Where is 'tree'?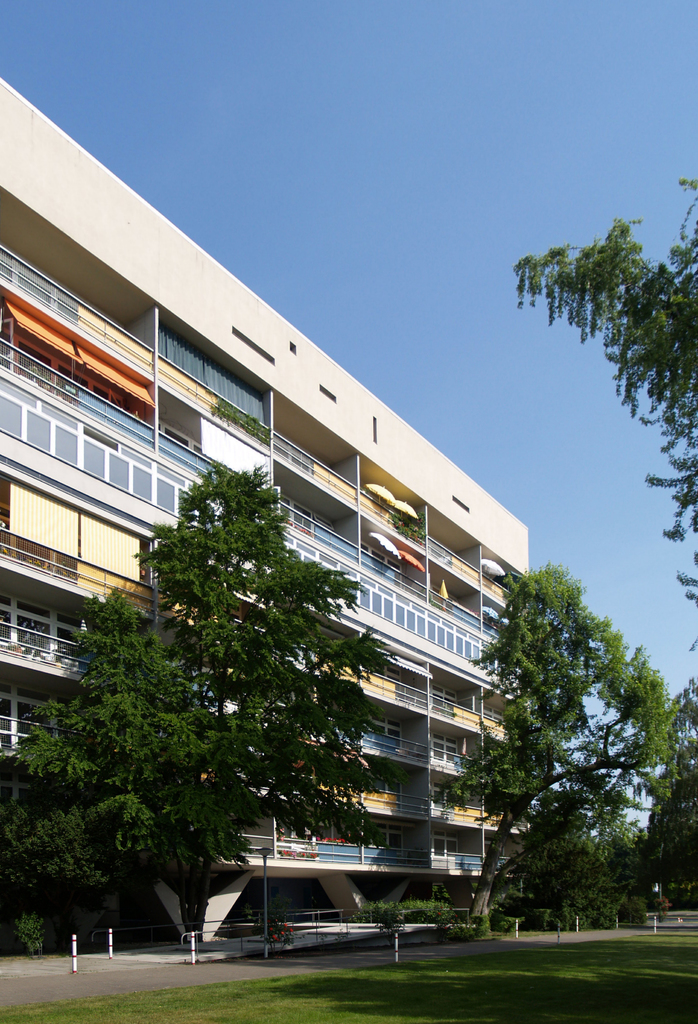
Rect(469, 517, 667, 939).
